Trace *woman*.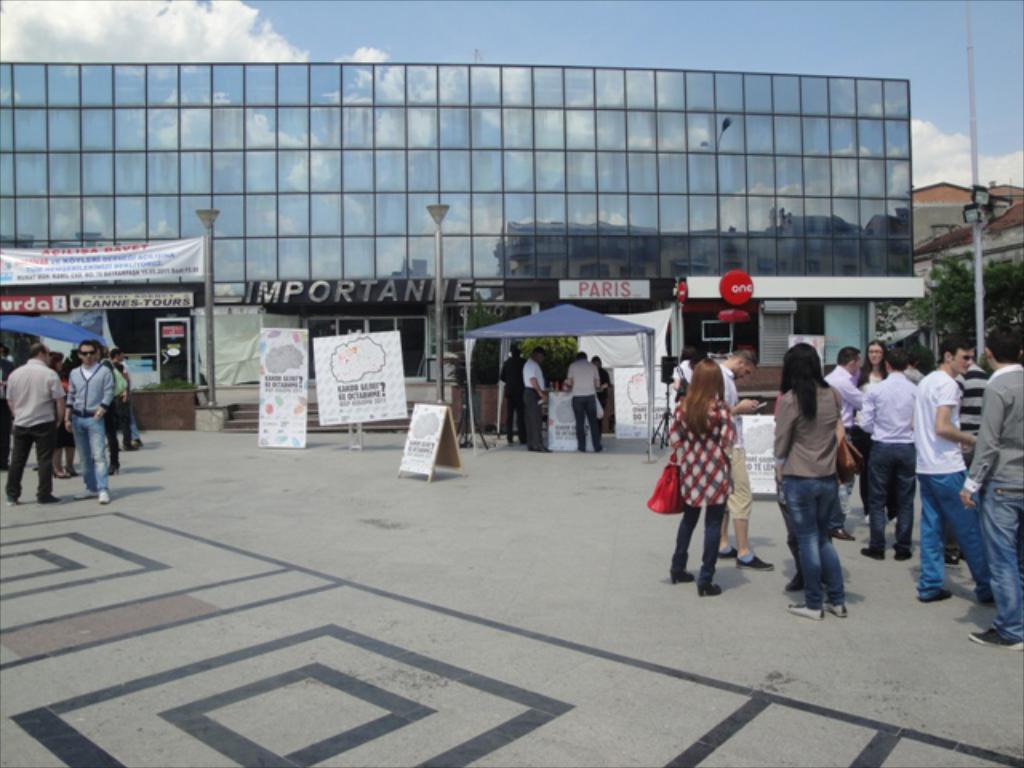
Traced to {"x1": 768, "y1": 342, "x2": 843, "y2": 624}.
